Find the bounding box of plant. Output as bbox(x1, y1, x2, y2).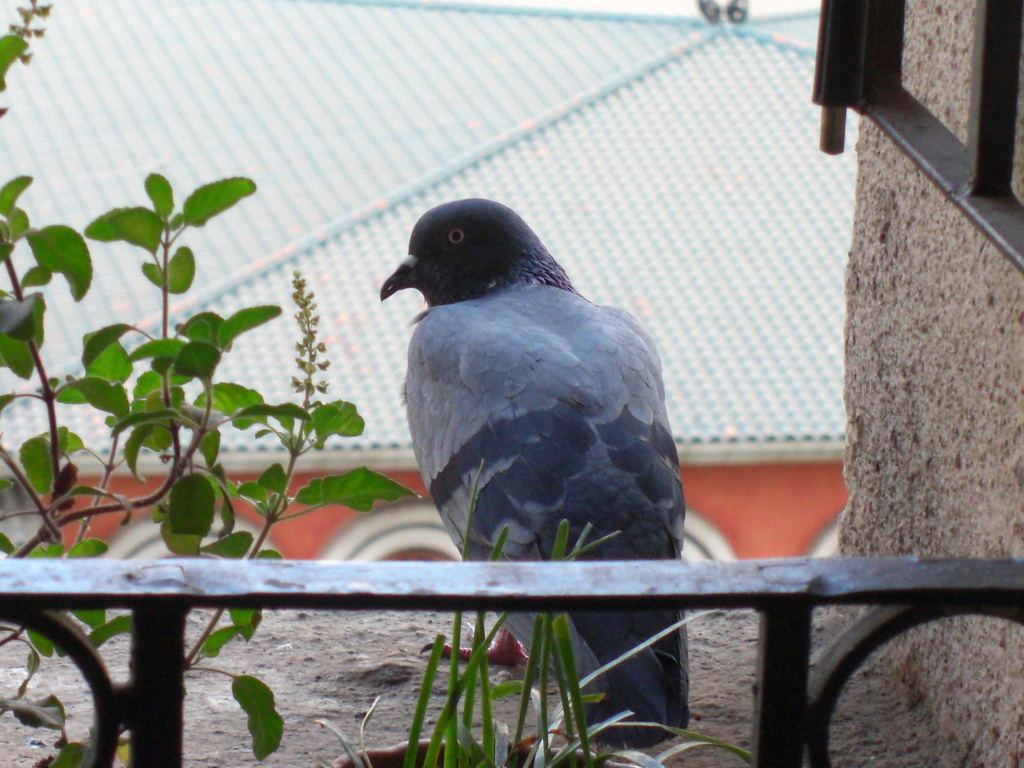
bbox(0, 0, 424, 767).
